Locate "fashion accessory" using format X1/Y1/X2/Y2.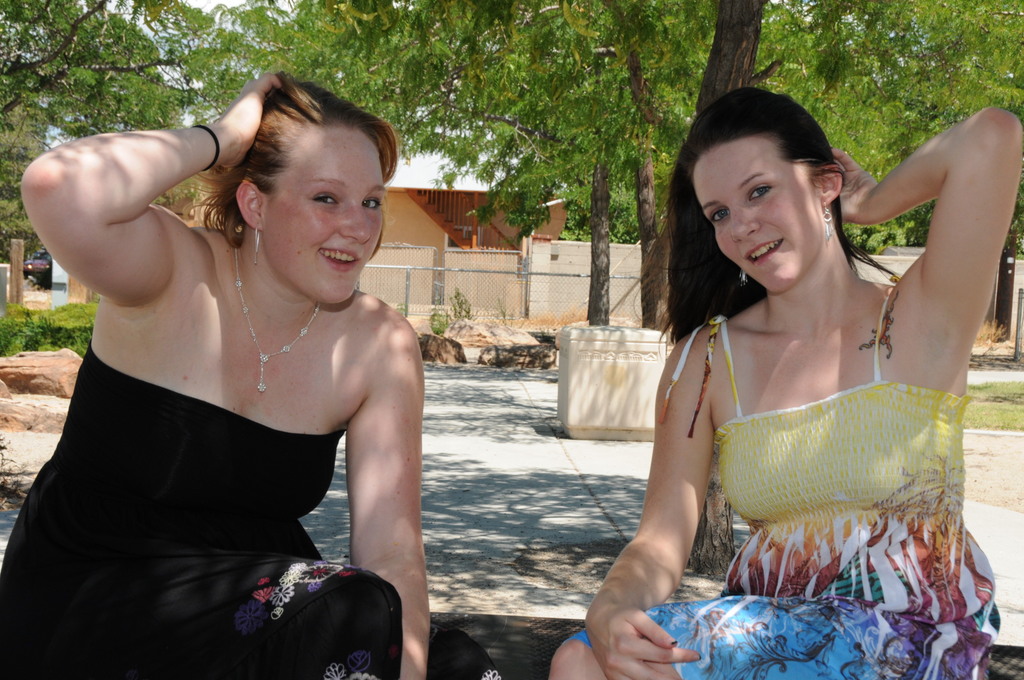
0/264/115/369.
